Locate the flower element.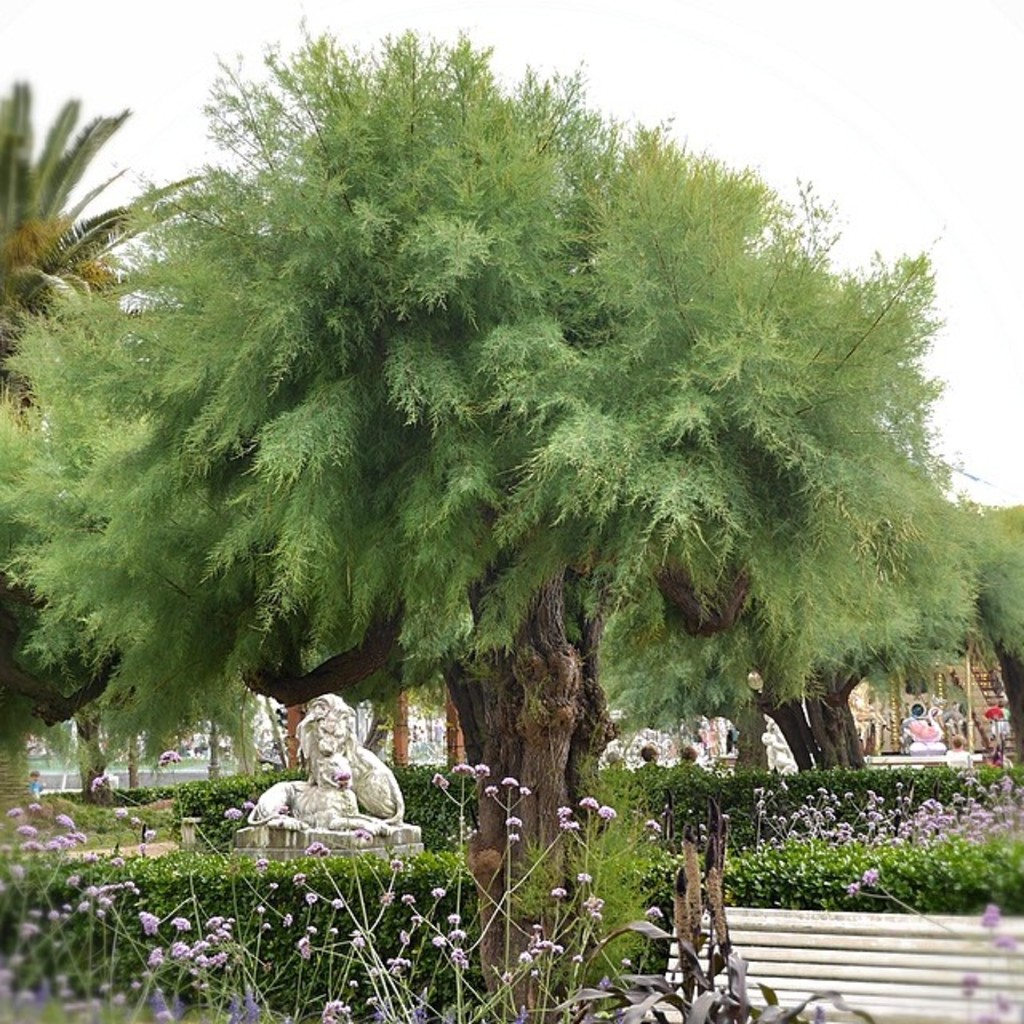
Element bbox: {"left": 440, "top": 771, "right": 446, "bottom": 787}.
